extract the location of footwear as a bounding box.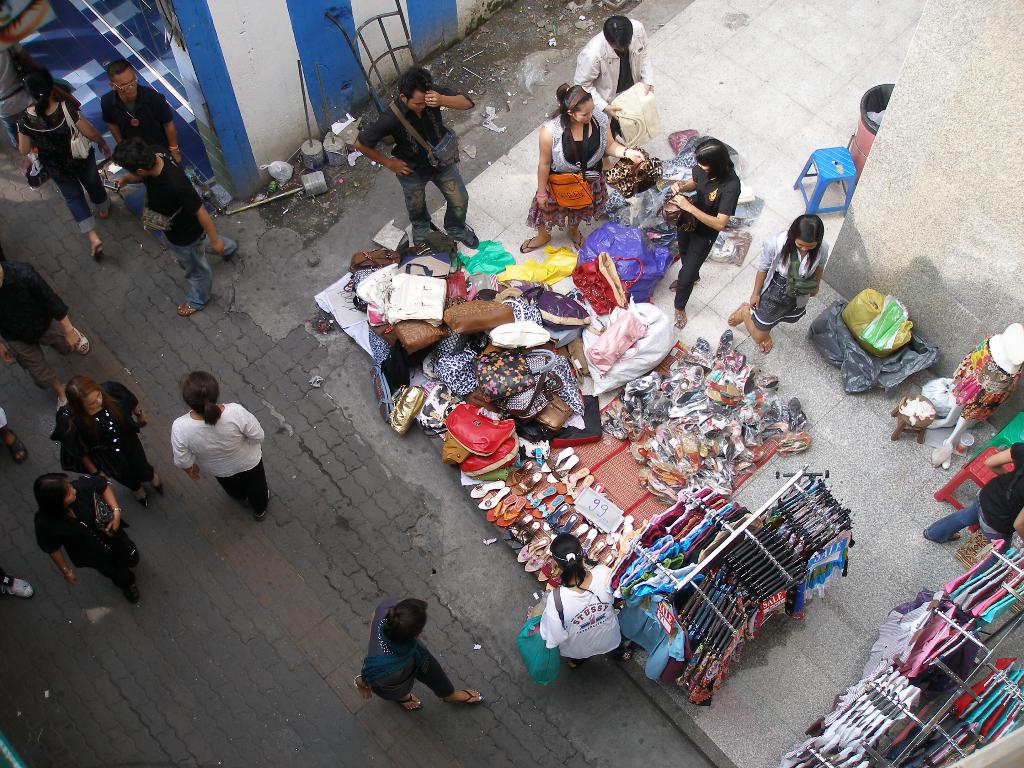
BBox(125, 543, 138, 567).
